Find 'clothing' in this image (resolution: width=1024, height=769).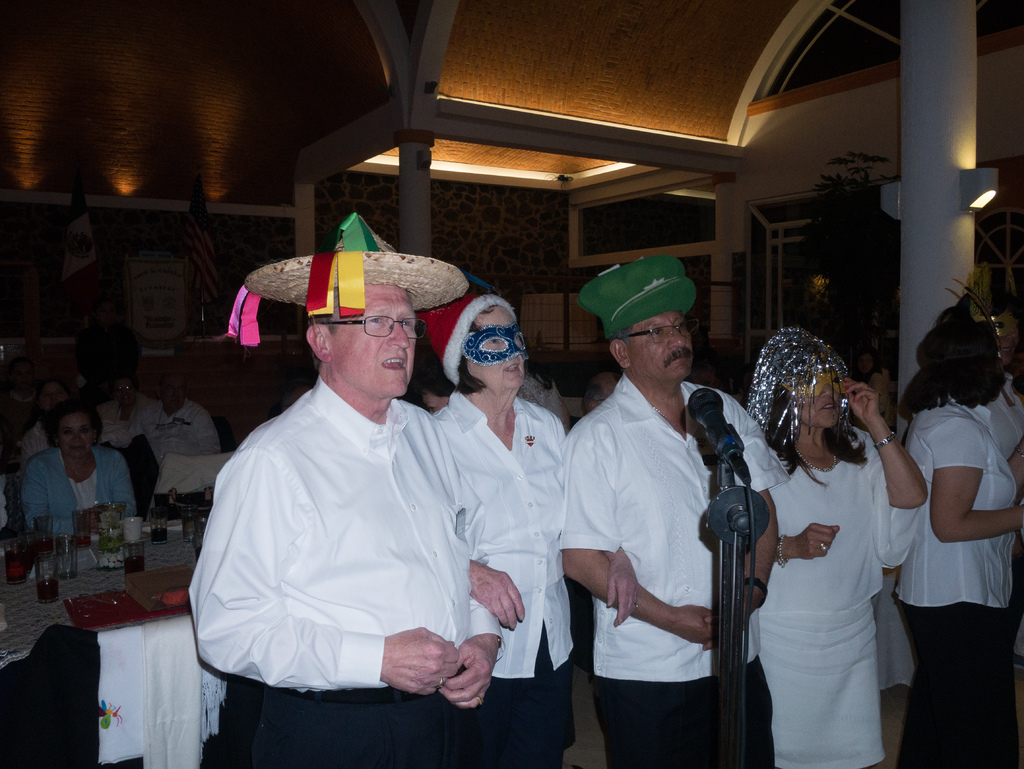
crop(132, 394, 223, 467).
